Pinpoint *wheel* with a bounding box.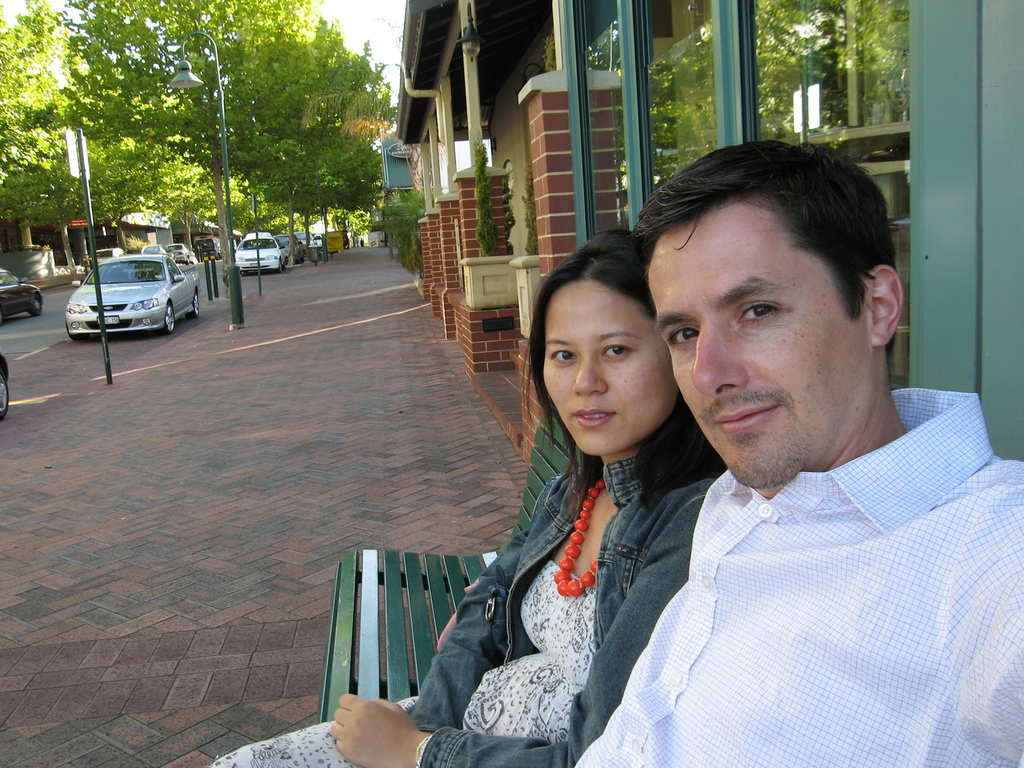
(left=185, top=255, right=189, bottom=266).
